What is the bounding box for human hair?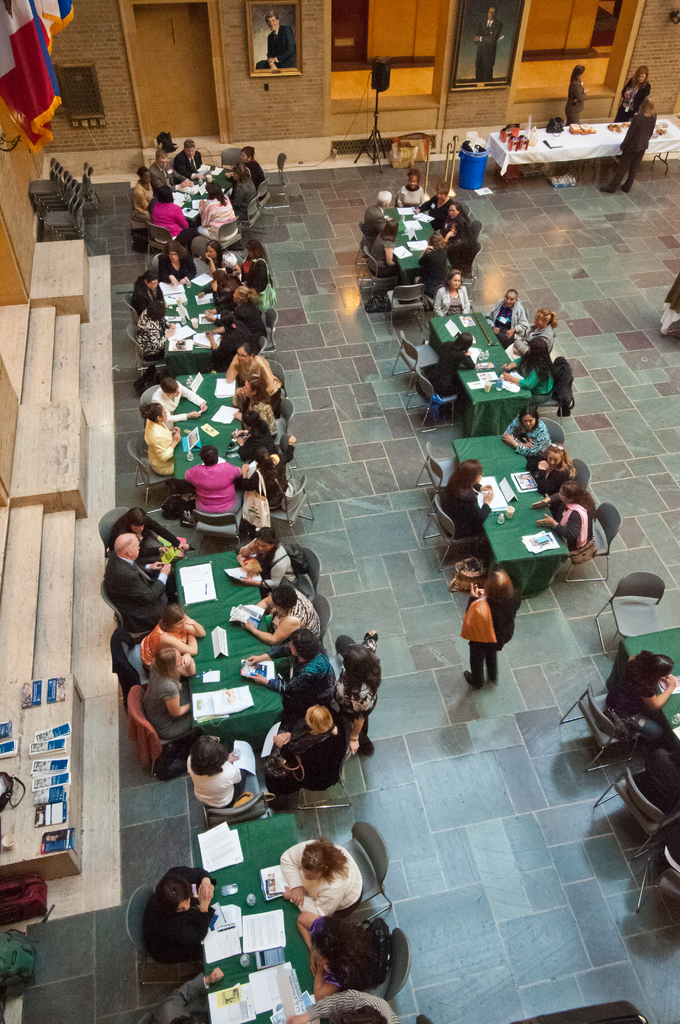
locate(292, 629, 316, 657).
